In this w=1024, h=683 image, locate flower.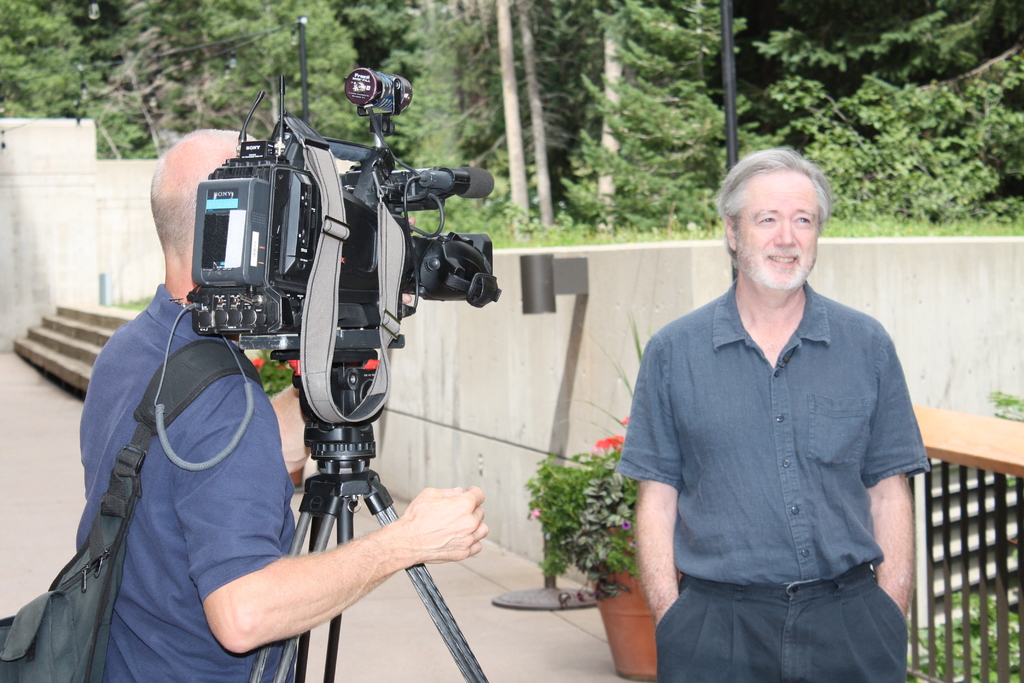
Bounding box: 621:520:634:531.
